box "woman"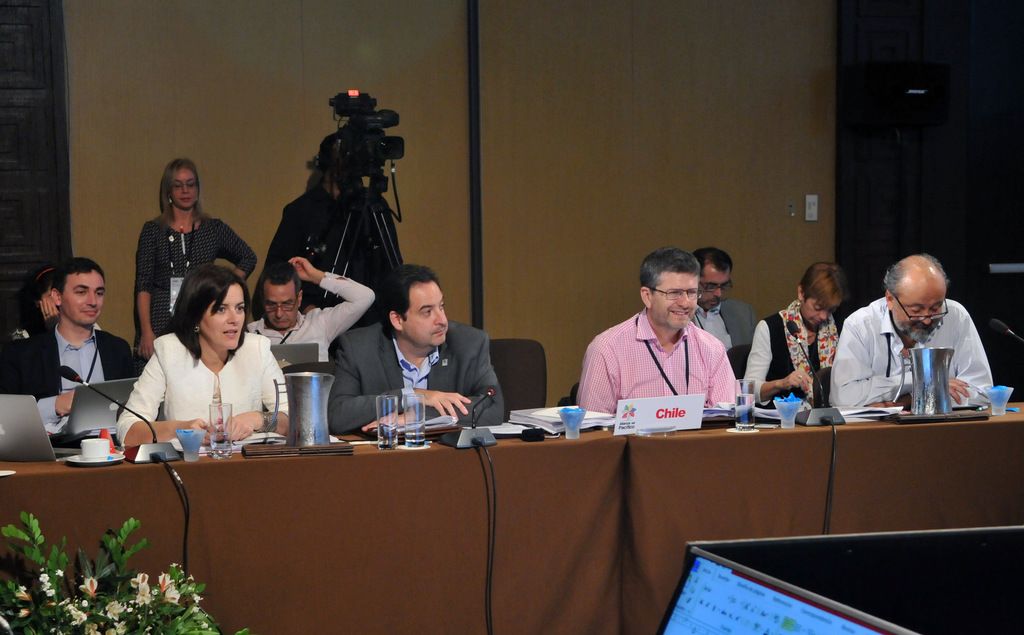
(x1=739, y1=262, x2=850, y2=411)
